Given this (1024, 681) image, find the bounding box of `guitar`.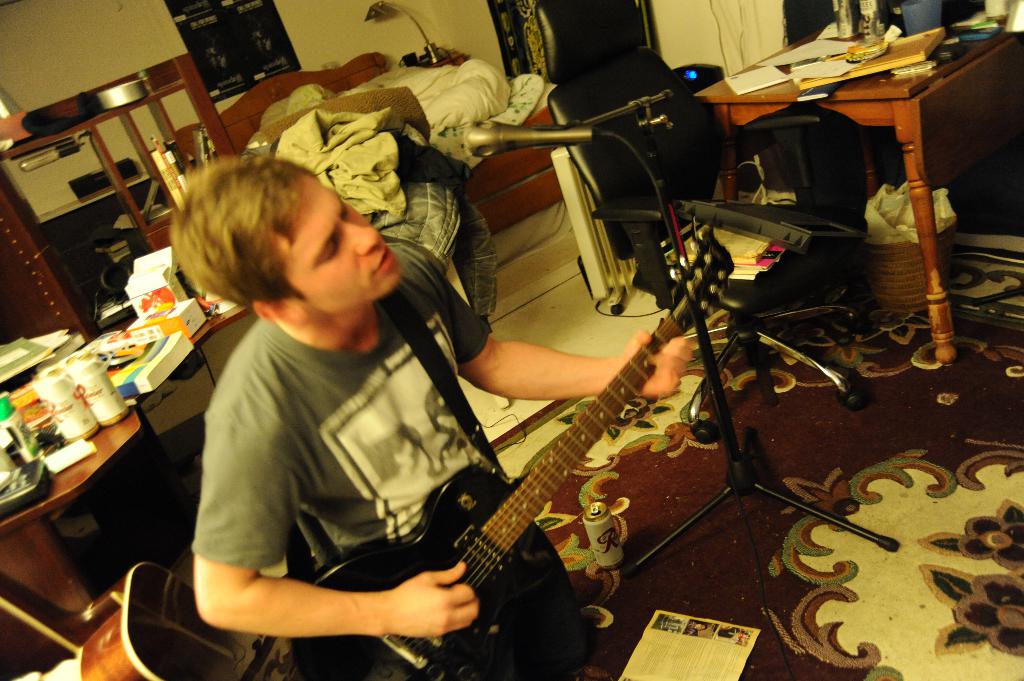
select_region(332, 253, 758, 675).
